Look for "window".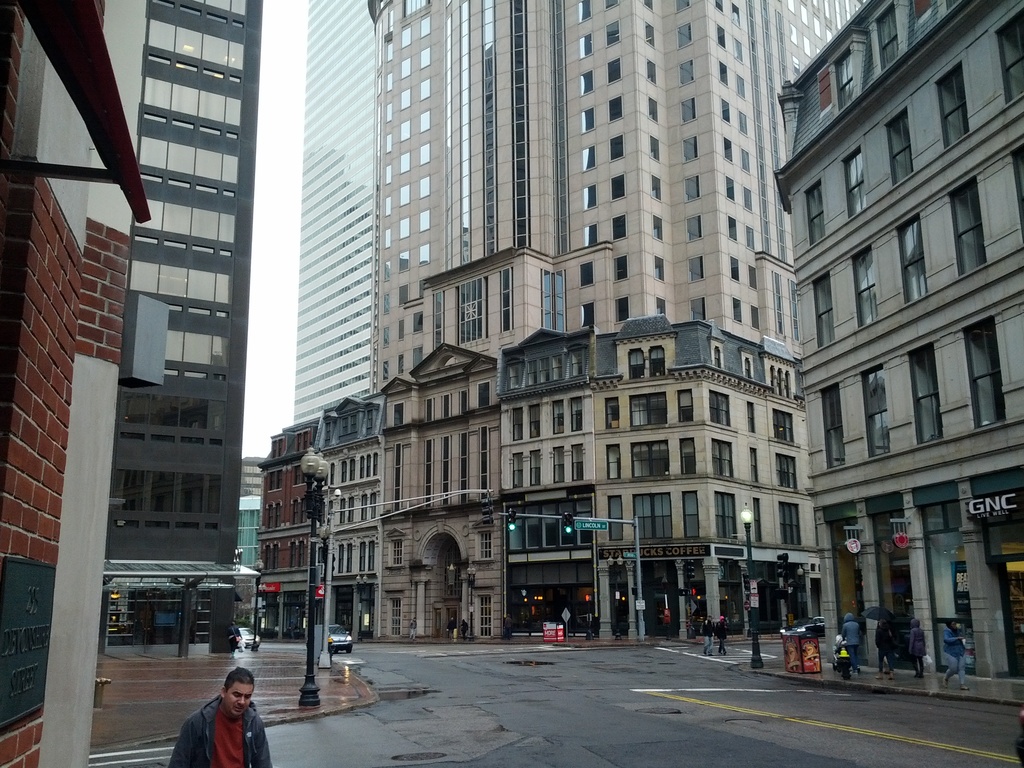
Found: box(529, 406, 537, 435).
